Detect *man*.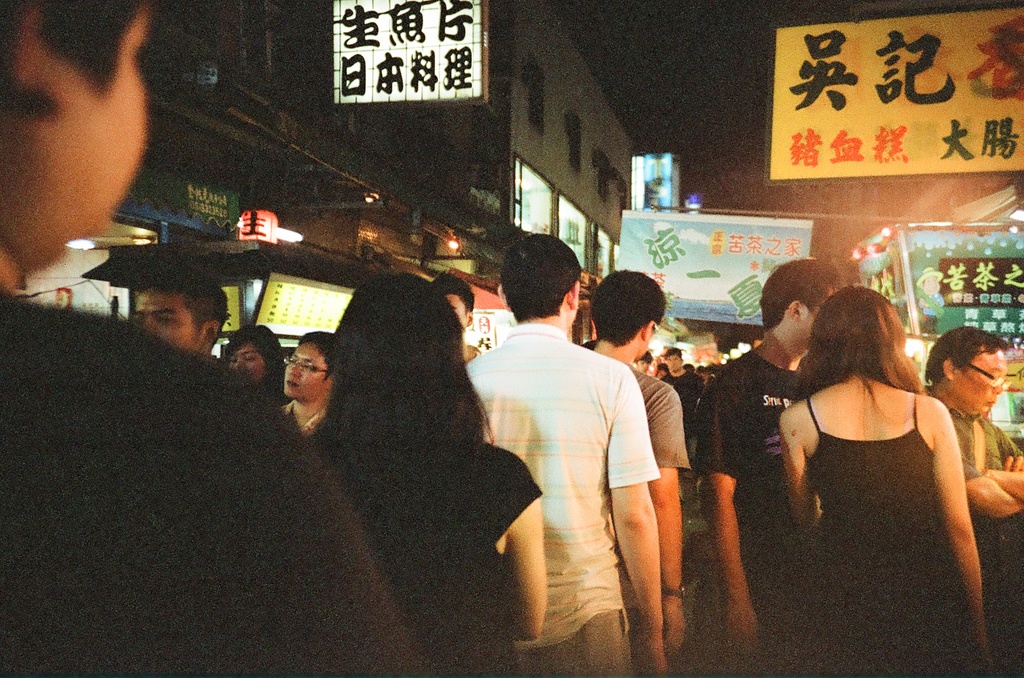
Detected at rect(463, 232, 671, 677).
